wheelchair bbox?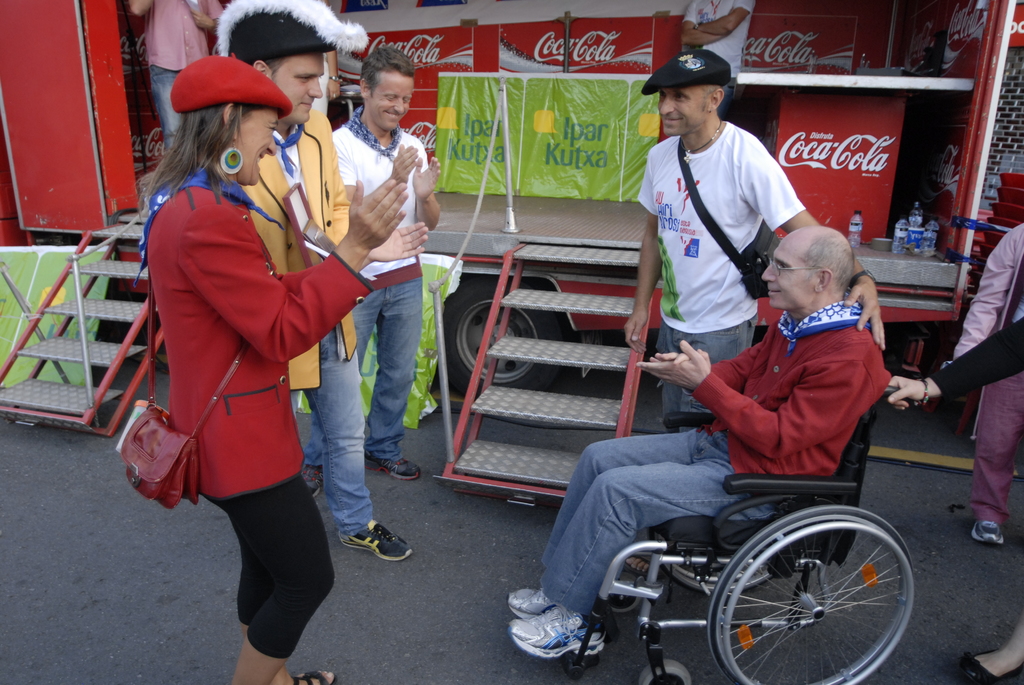
rect(563, 386, 915, 684)
